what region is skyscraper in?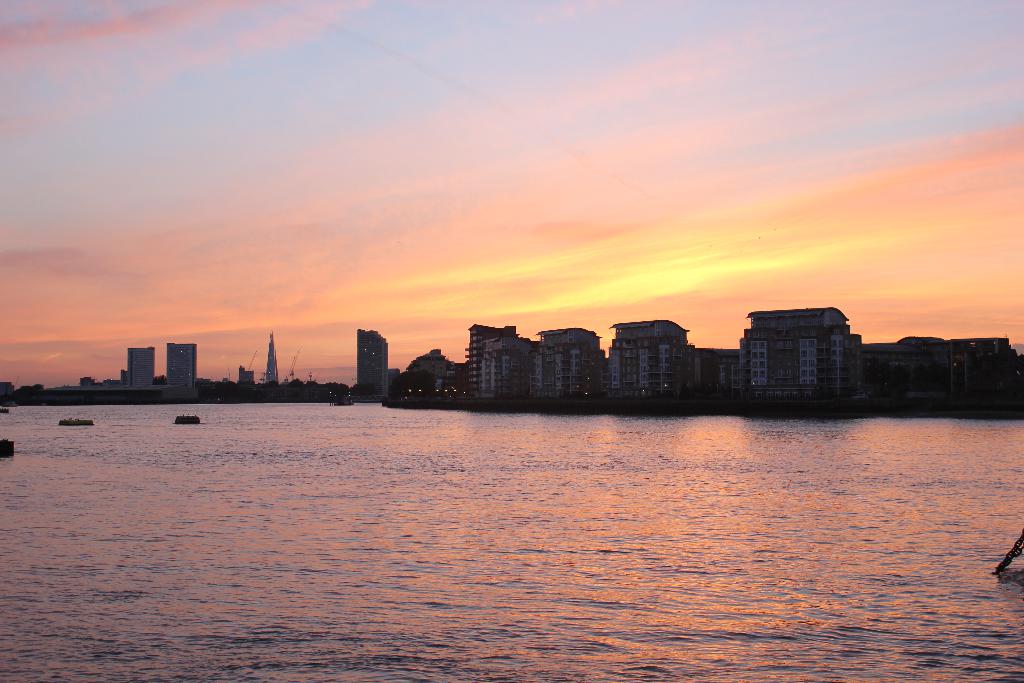
left=356, top=331, right=388, bottom=397.
